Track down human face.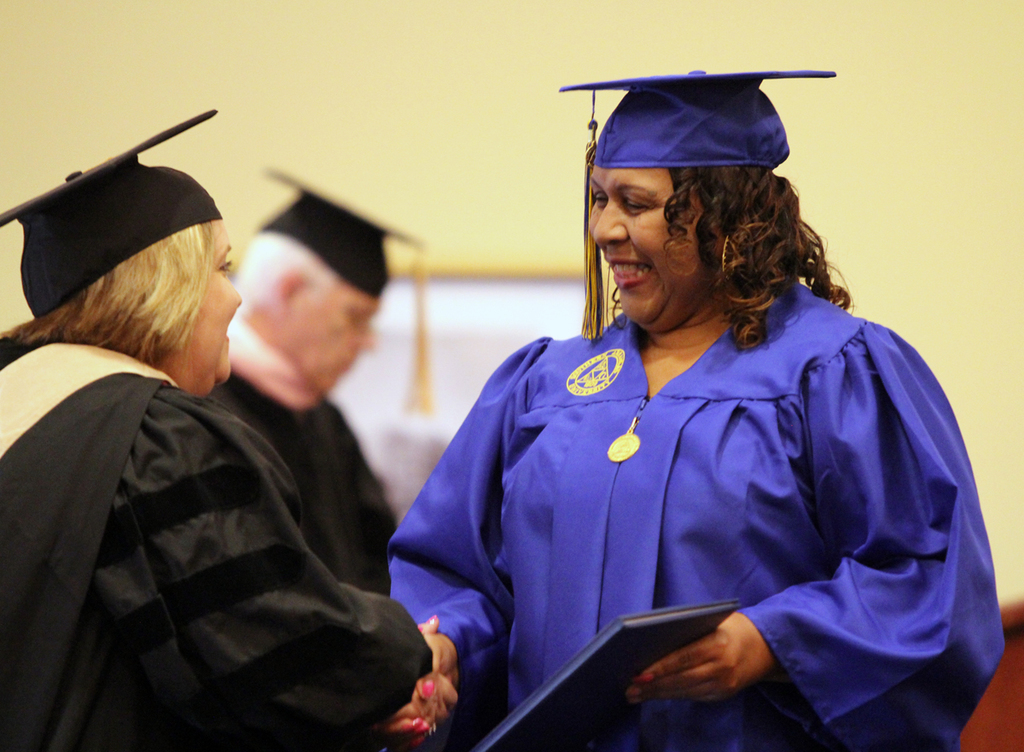
Tracked to left=582, top=163, right=695, bottom=334.
